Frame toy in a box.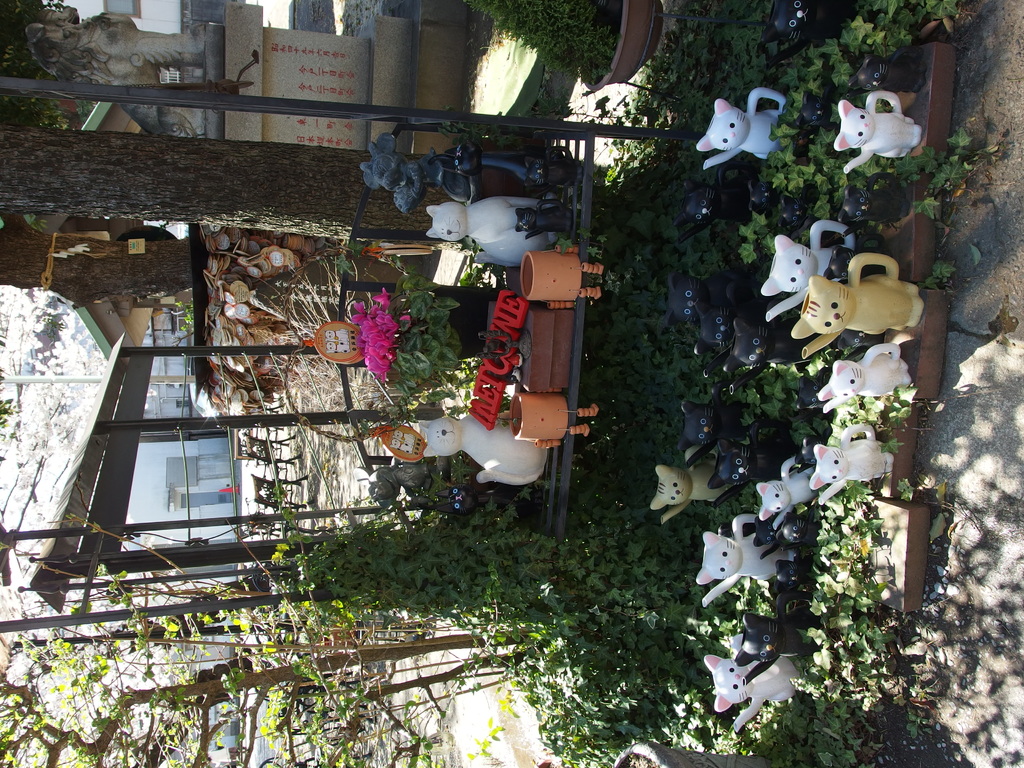
rect(418, 412, 548, 486).
